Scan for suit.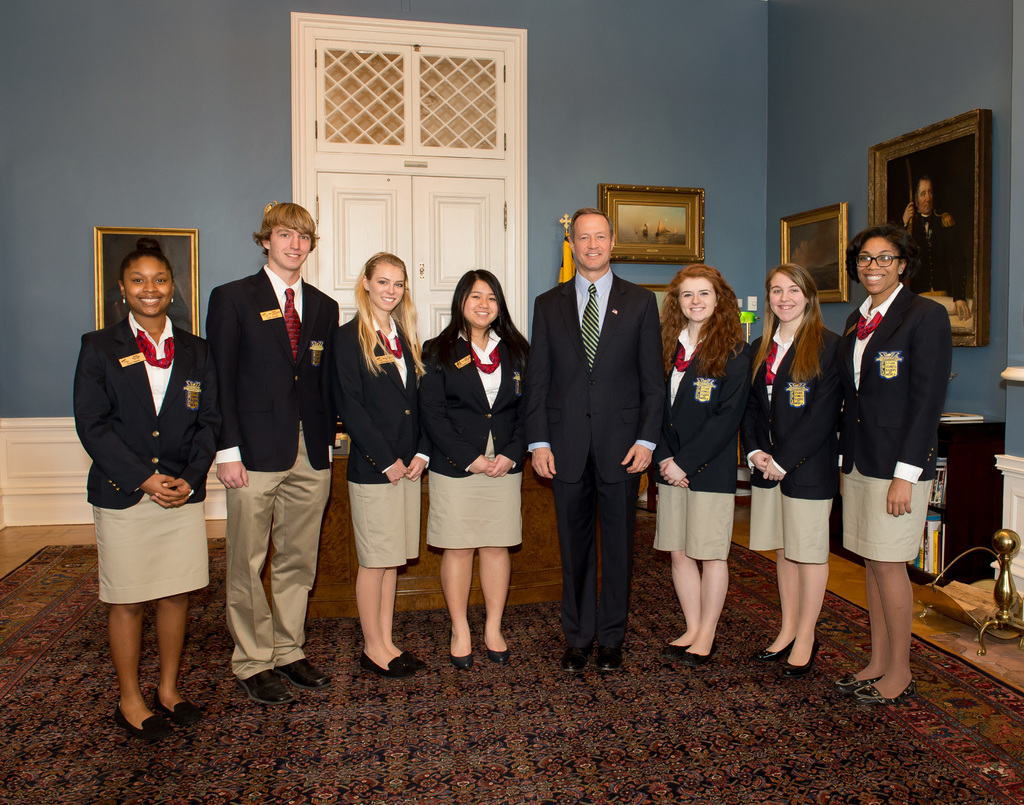
Scan result: bbox=(419, 319, 532, 476).
